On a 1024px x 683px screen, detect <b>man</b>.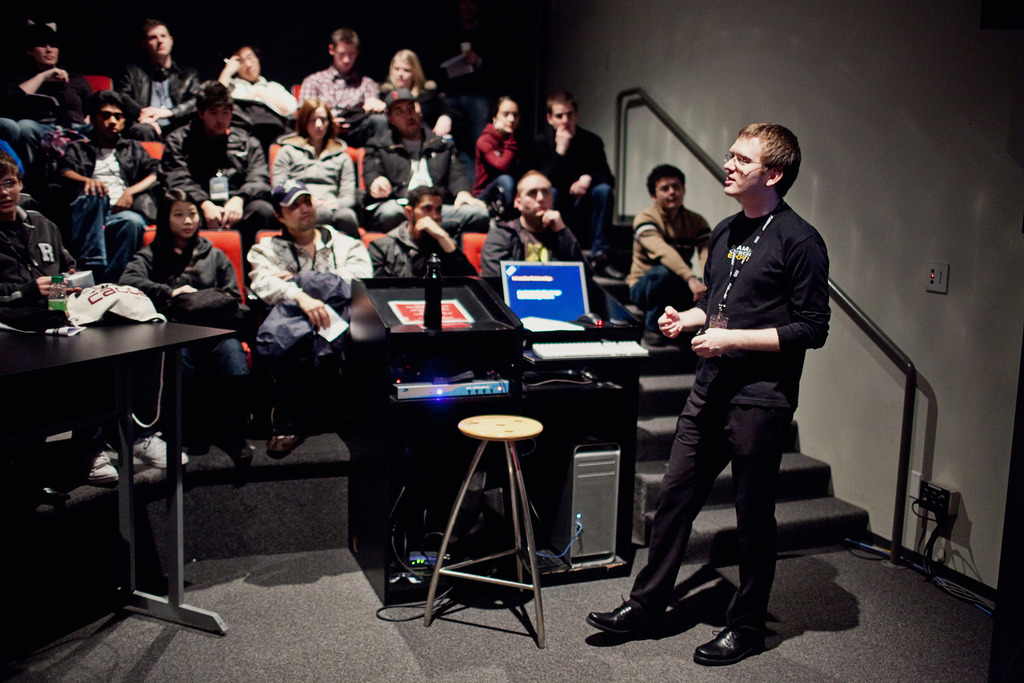
119/16/206/138.
